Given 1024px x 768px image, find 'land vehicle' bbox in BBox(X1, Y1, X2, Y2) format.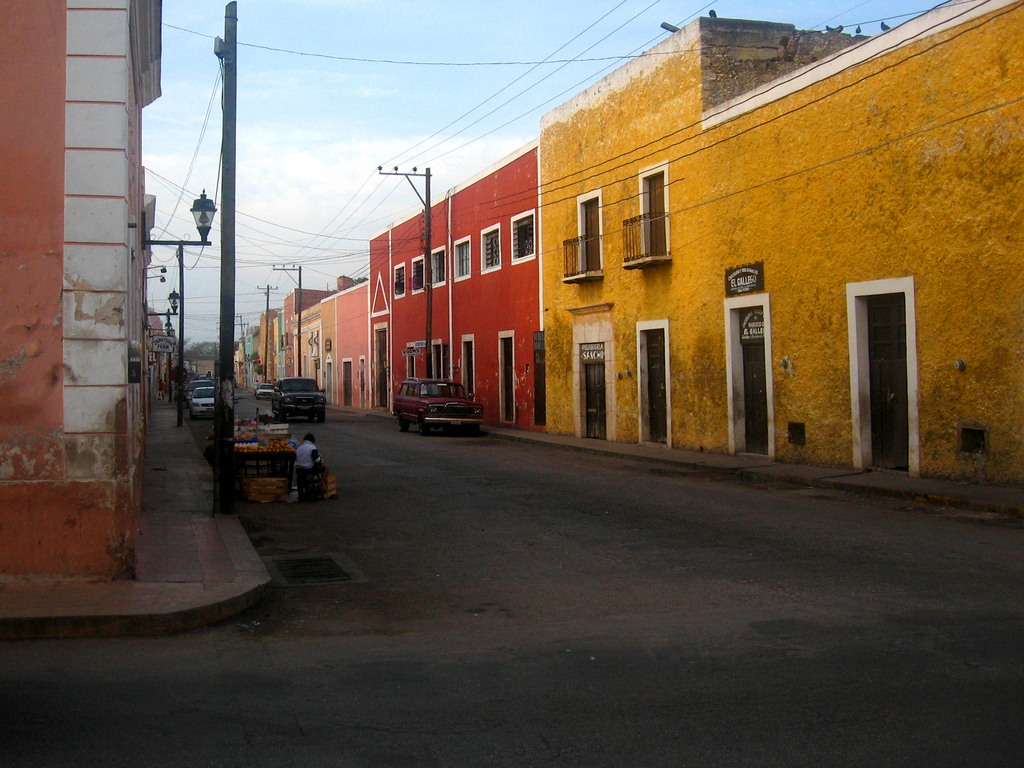
BBox(271, 375, 326, 423).
